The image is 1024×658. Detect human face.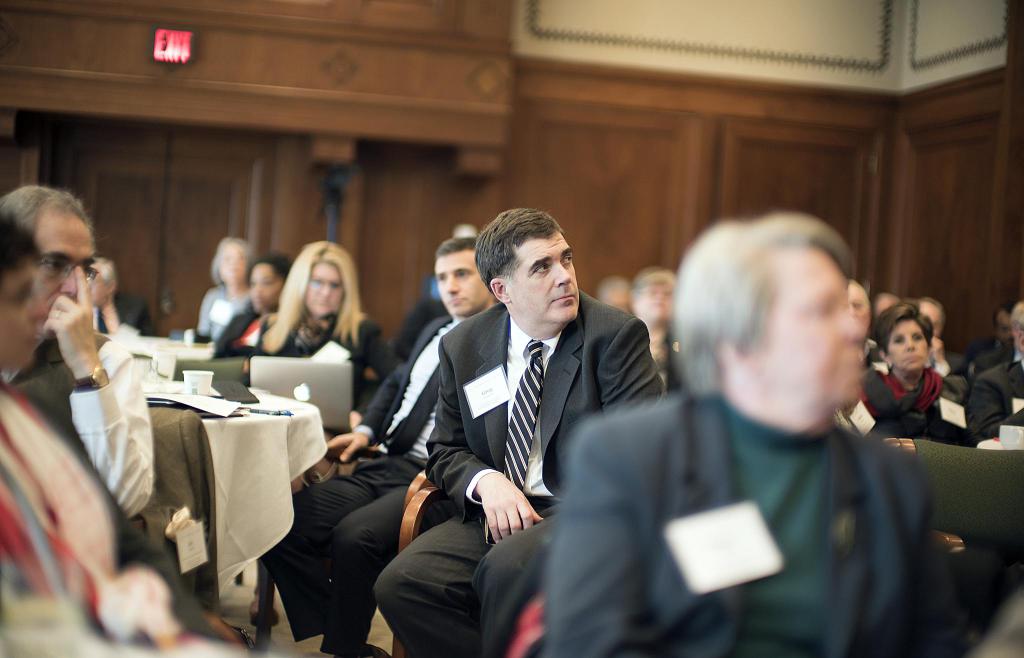
Detection: bbox=(746, 250, 864, 403).
